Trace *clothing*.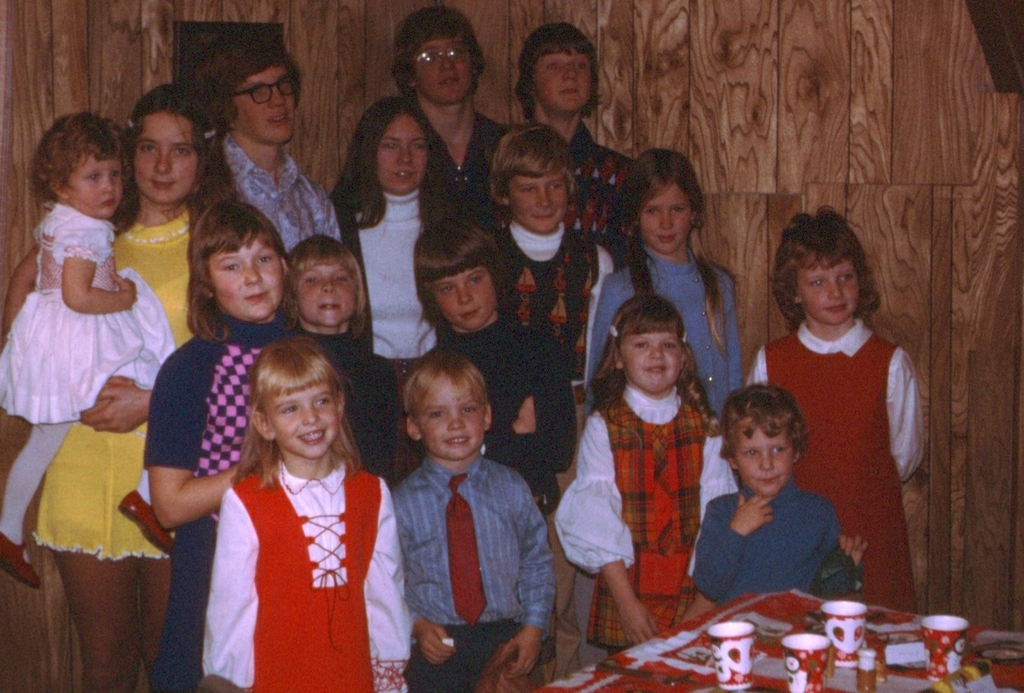
Traced to [580,239,740,640].
